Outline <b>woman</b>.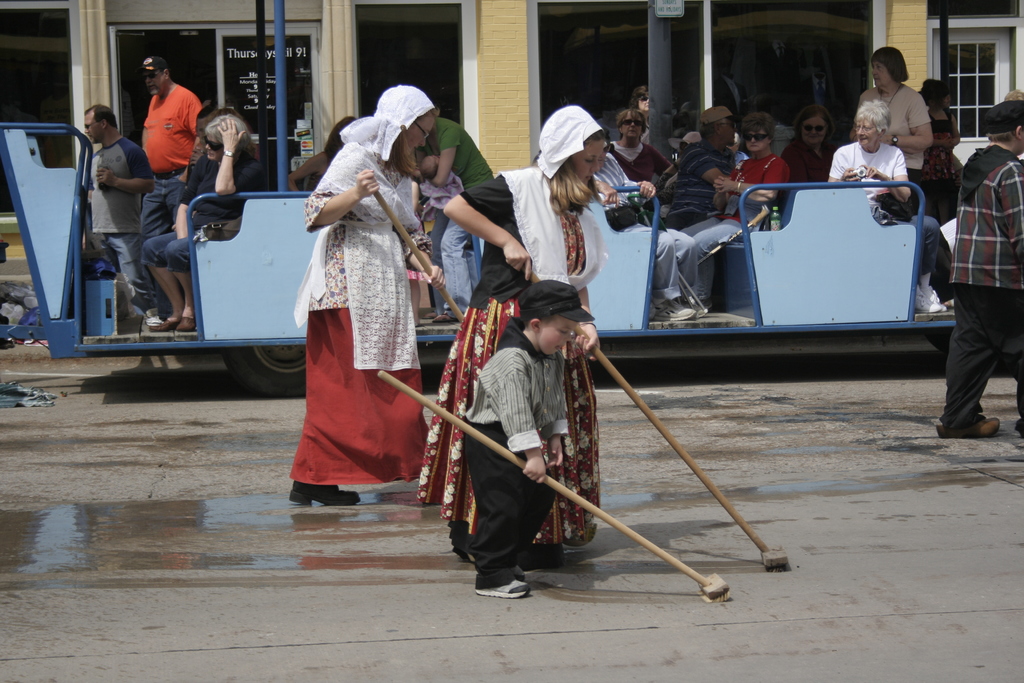
Outline: [140,115,266,337].
